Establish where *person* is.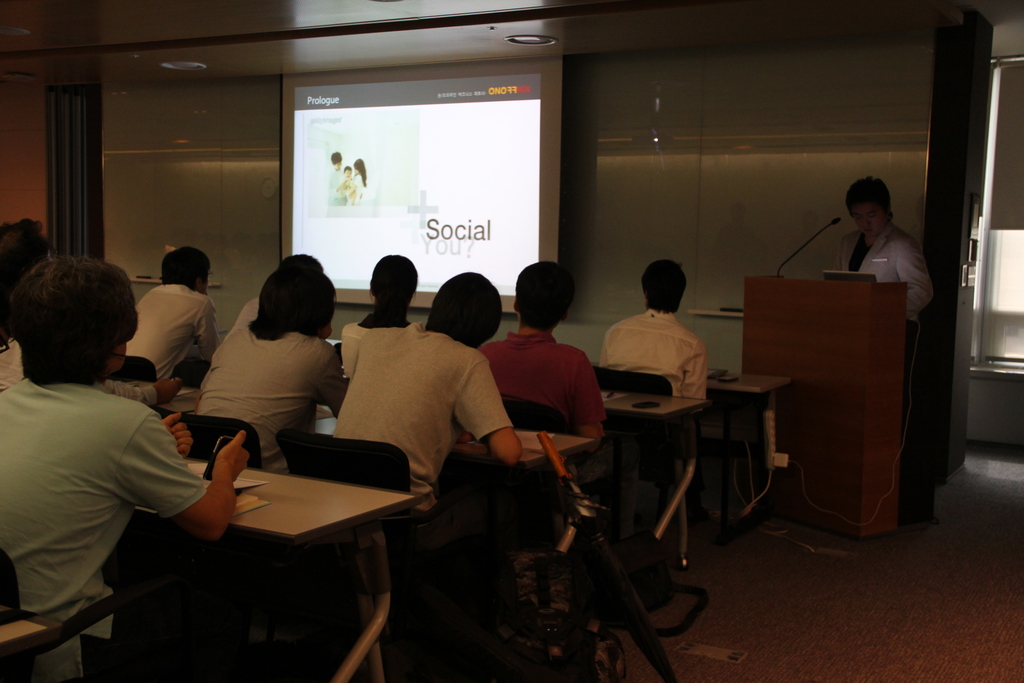
Established at 194, 265, 349, 472.
